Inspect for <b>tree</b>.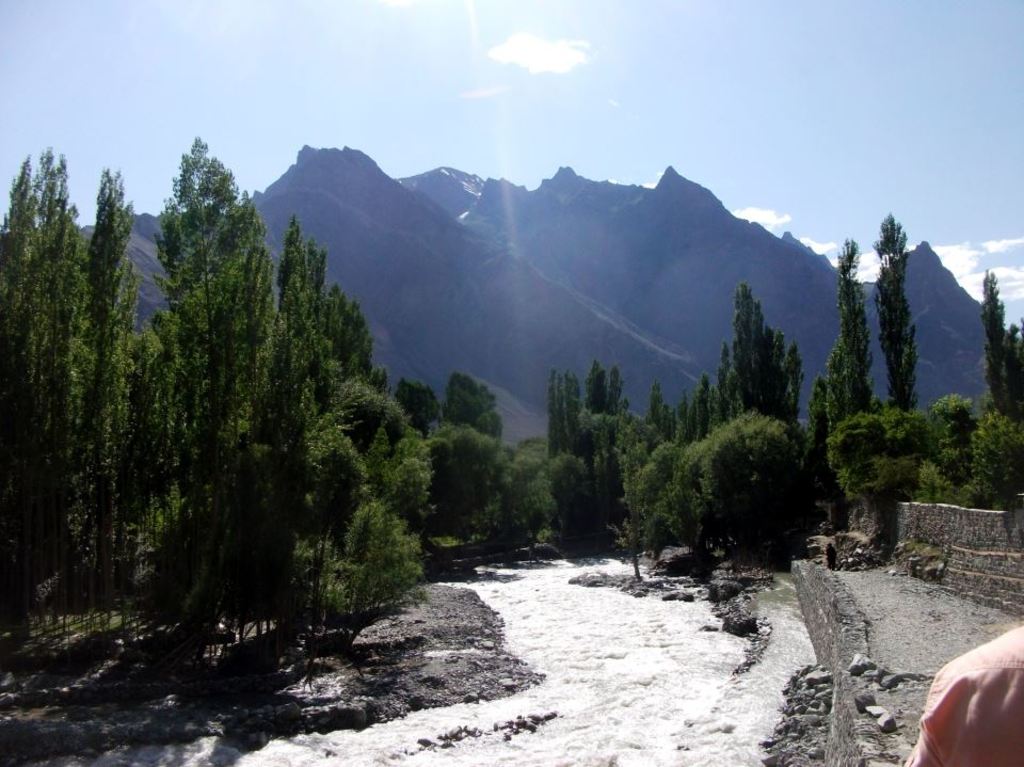
Inspection: 434:370:507:443.
